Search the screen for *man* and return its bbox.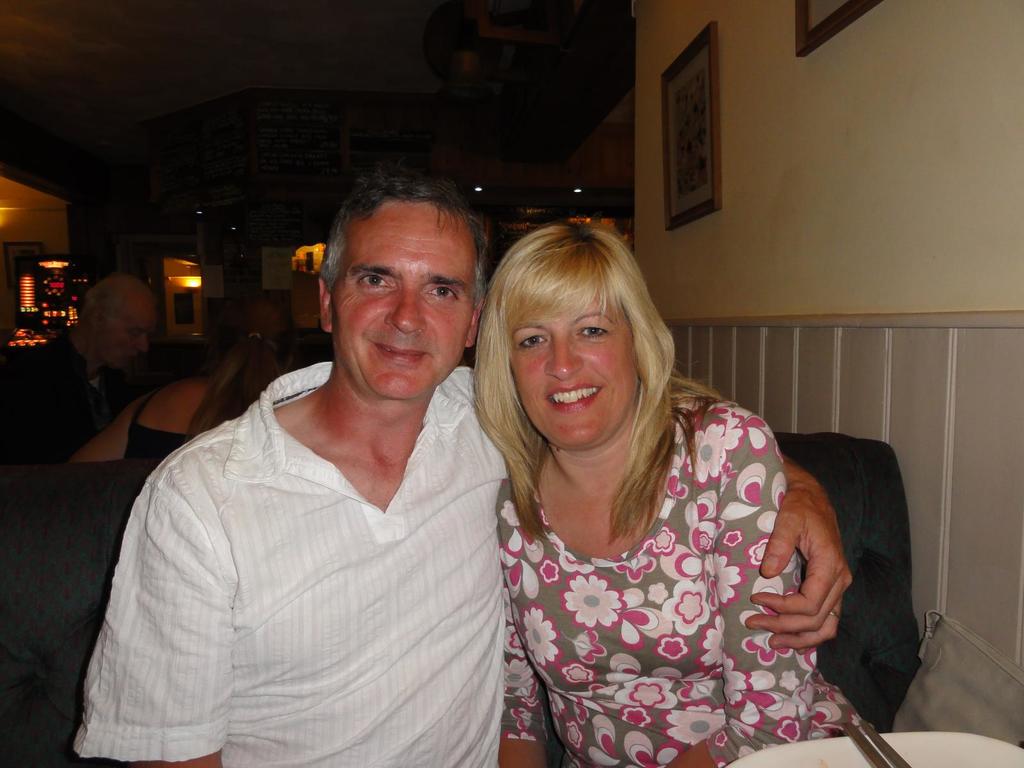
Found: locate(67, 166, 849, 765).
